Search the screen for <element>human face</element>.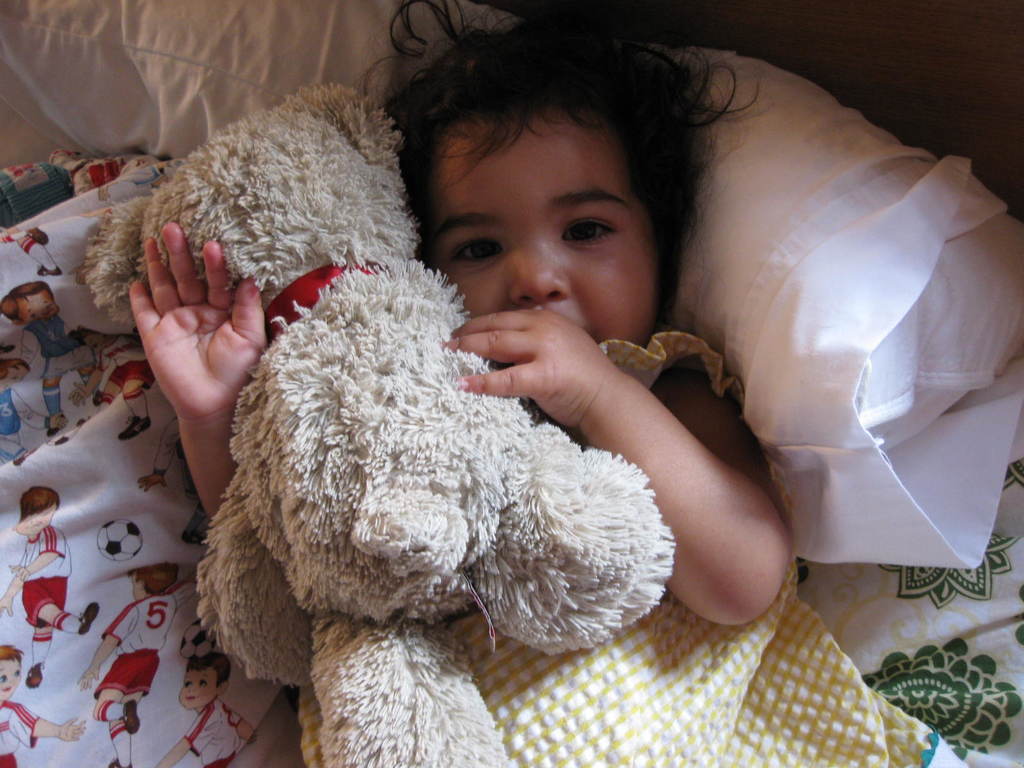
Found at (410, 95, 657, 355).
